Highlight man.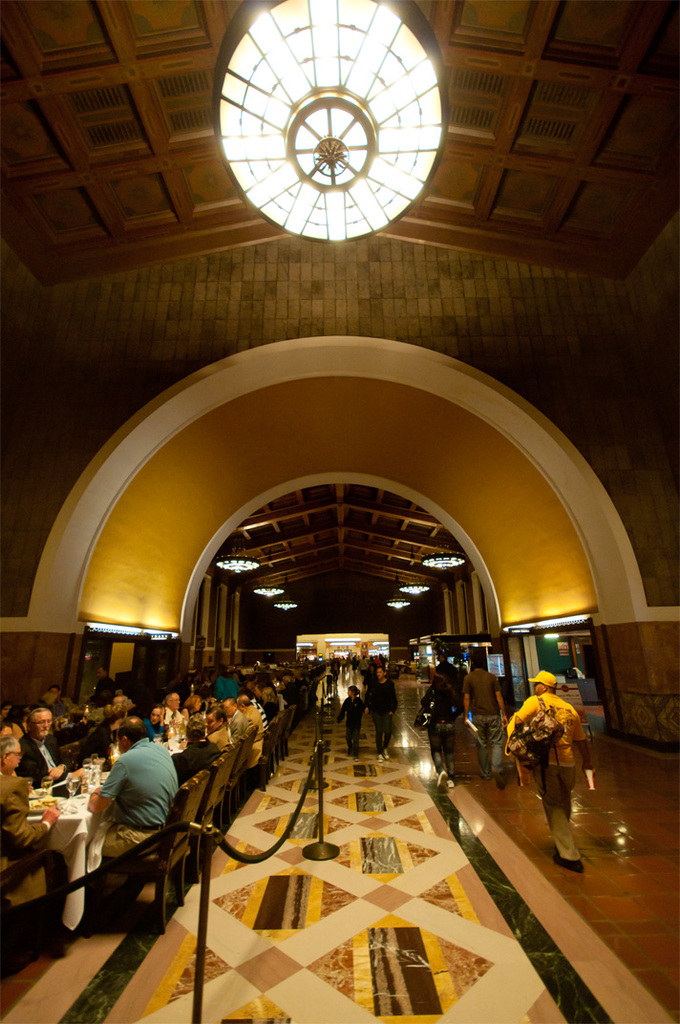
Highlighted region: <box>0,735,67,869</box>.
